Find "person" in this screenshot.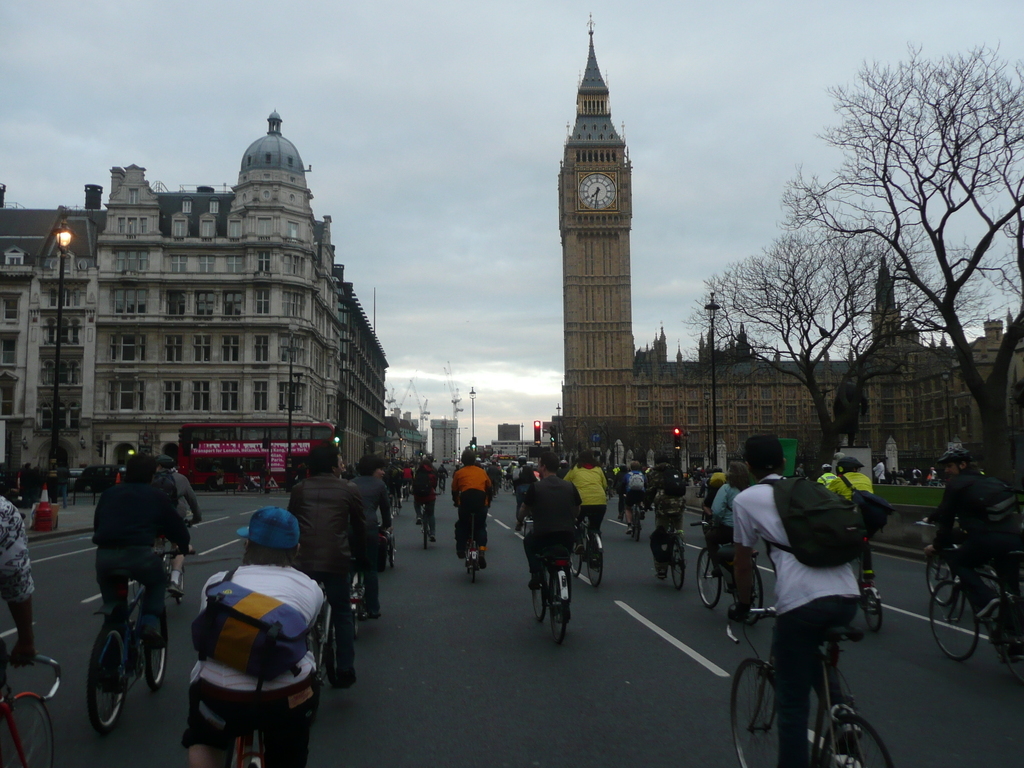
The bounding box for "person" is bbox(517, 453, 588, 593).
